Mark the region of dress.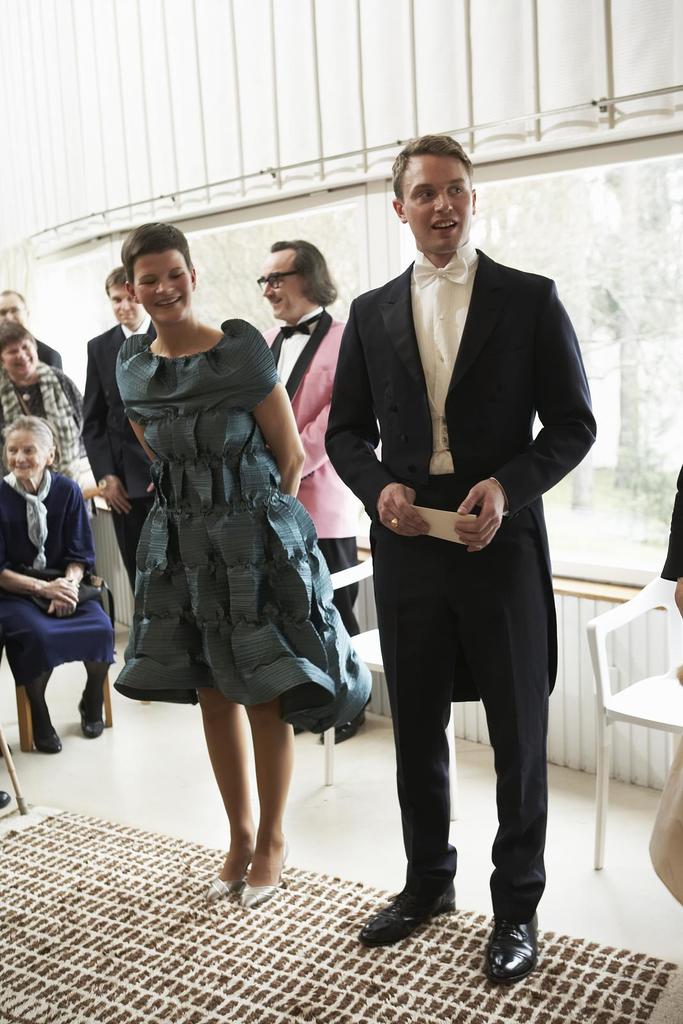
Region: bbox=[111, 323, 367, 739].
